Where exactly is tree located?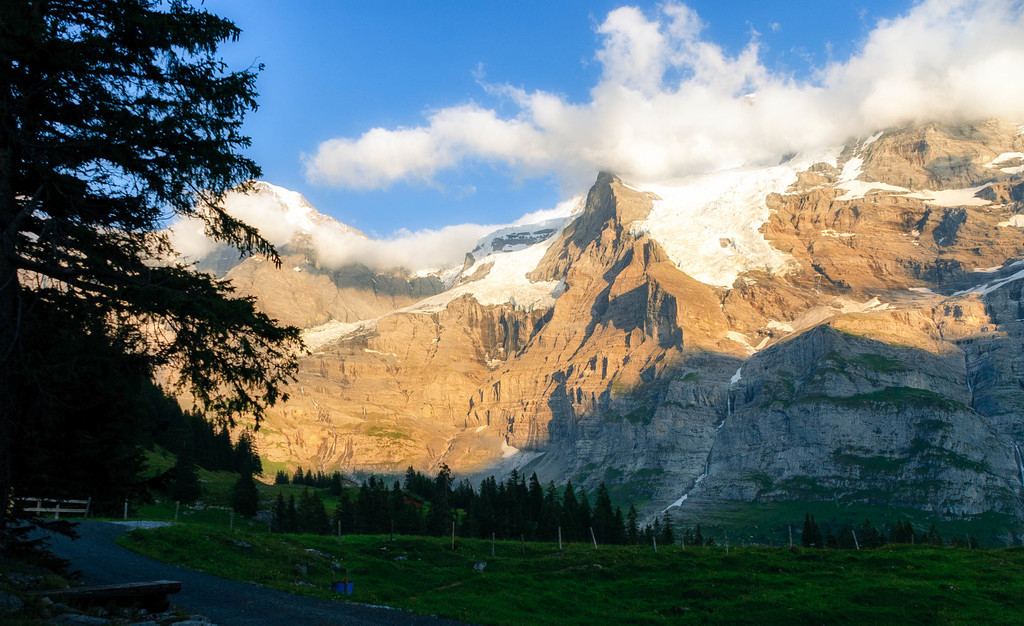
Its bounding box is pyautogui.locateOnScreen(308, 490, 336, 533).
